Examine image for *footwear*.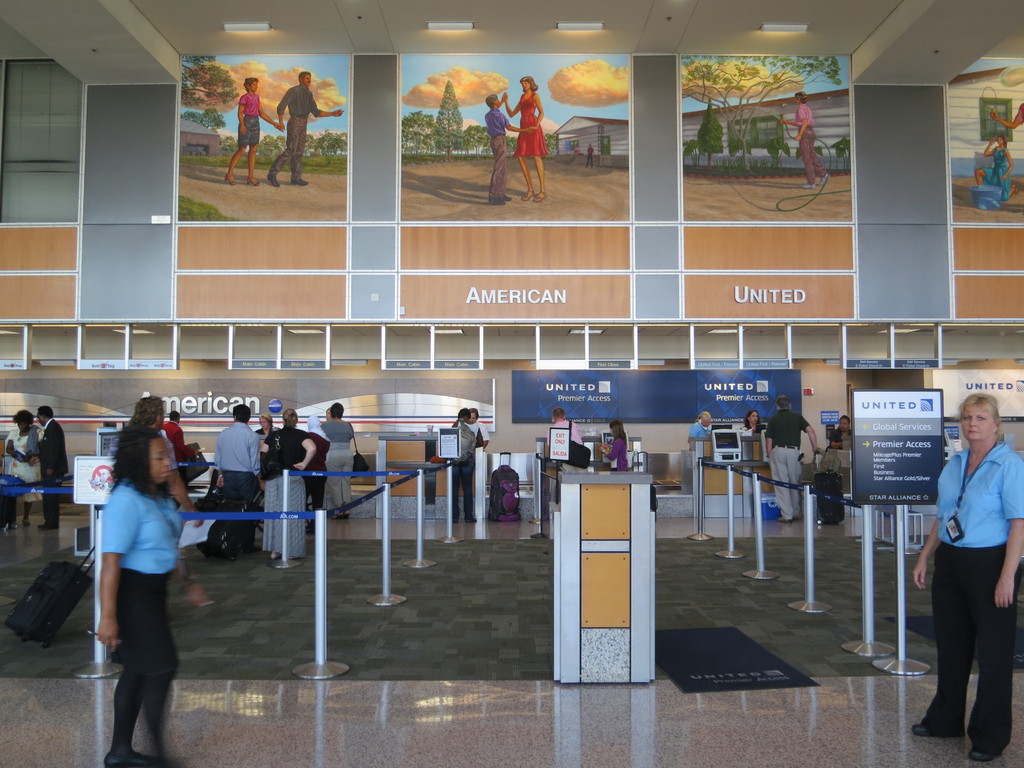
Examination result: region(530, 188, 551, 204).
